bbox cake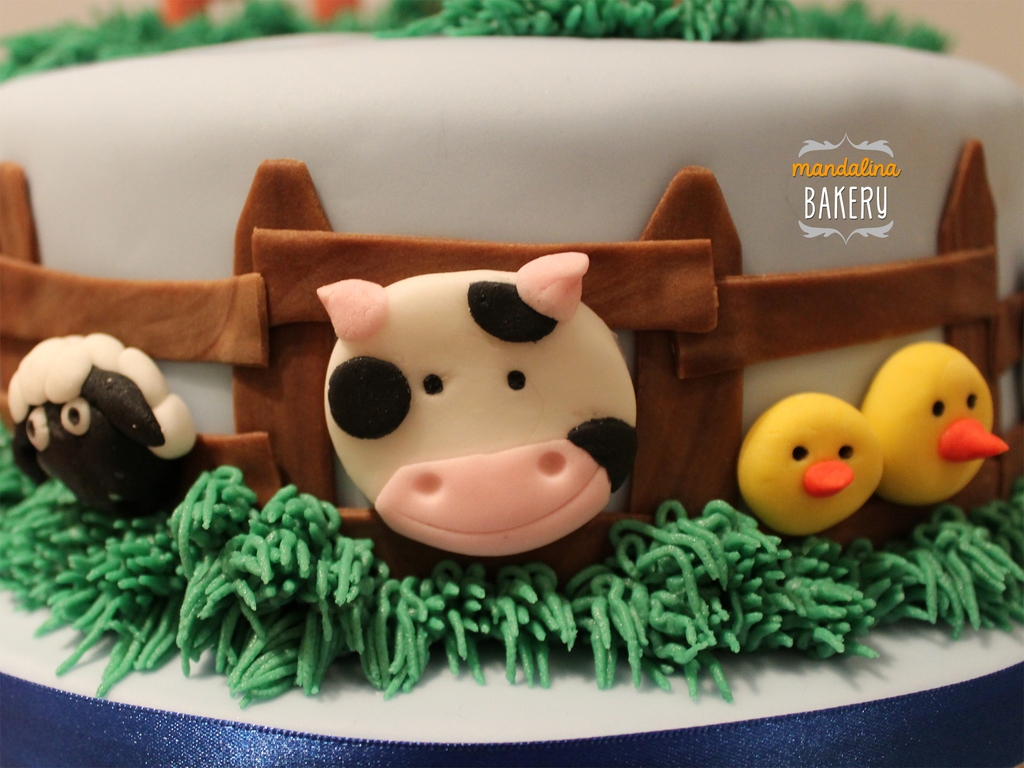
box=[0, 0, 1023, 708]
